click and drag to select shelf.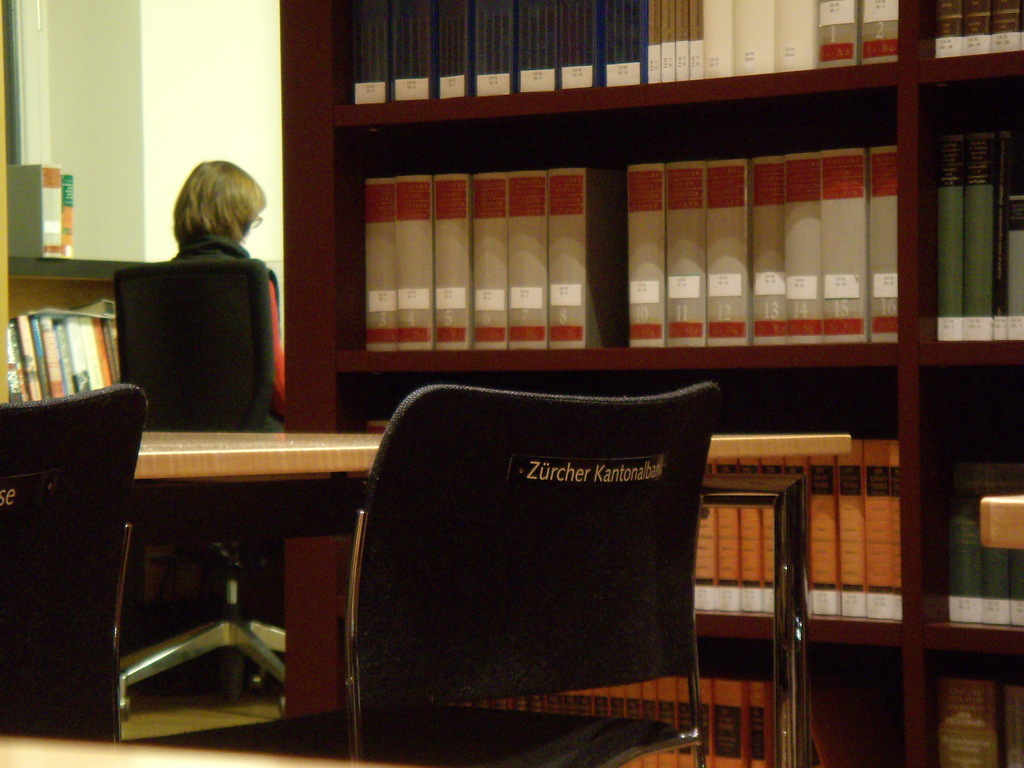
Selection: bbox=[285, 3, 1023, 767].
